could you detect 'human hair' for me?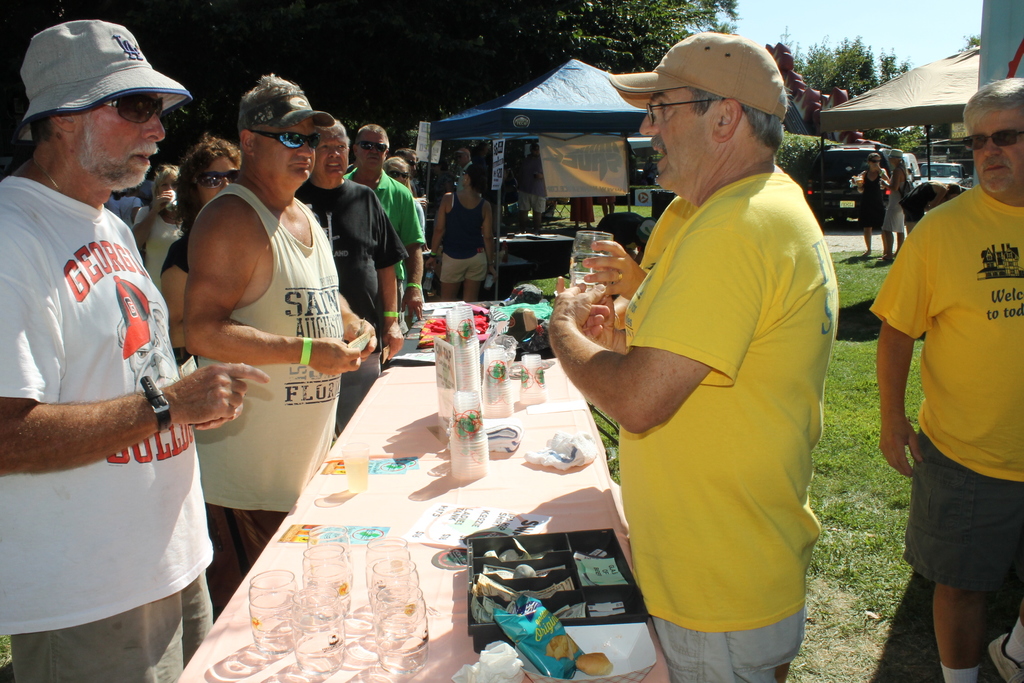
Detection result: (x1=685, y1=81, x2=785, y2=160).
